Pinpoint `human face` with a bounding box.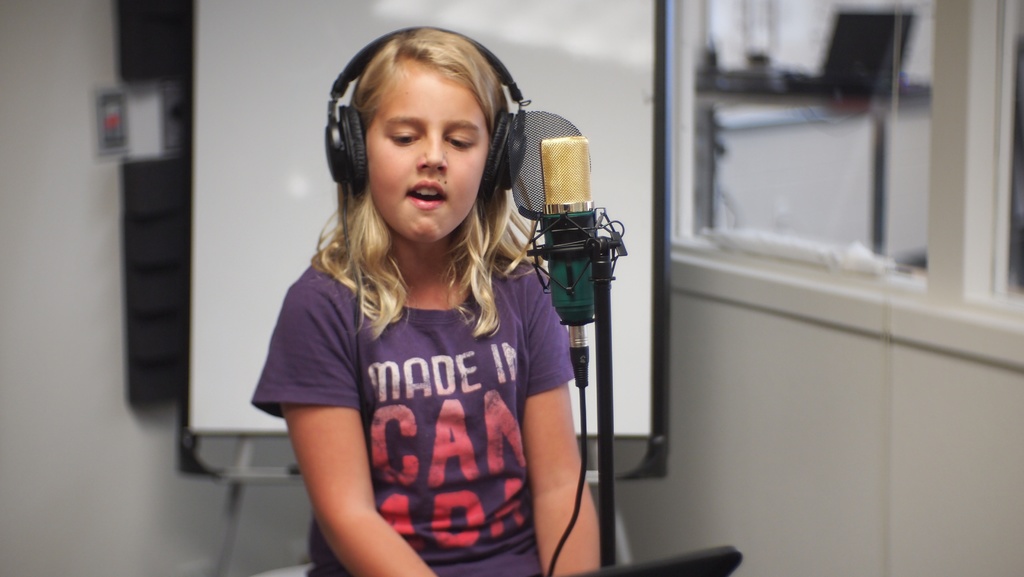
(left=370, top=70, right=489, bottom=245).
